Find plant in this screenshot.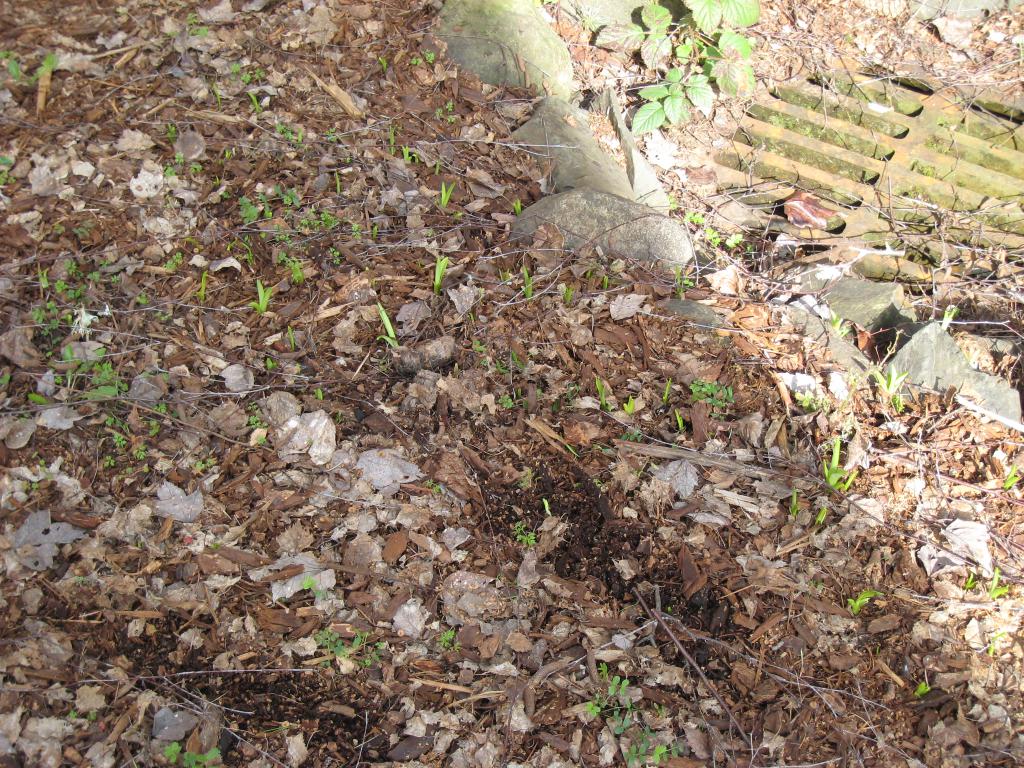
The bounding box for plant is 279, 576, 326, 600.
